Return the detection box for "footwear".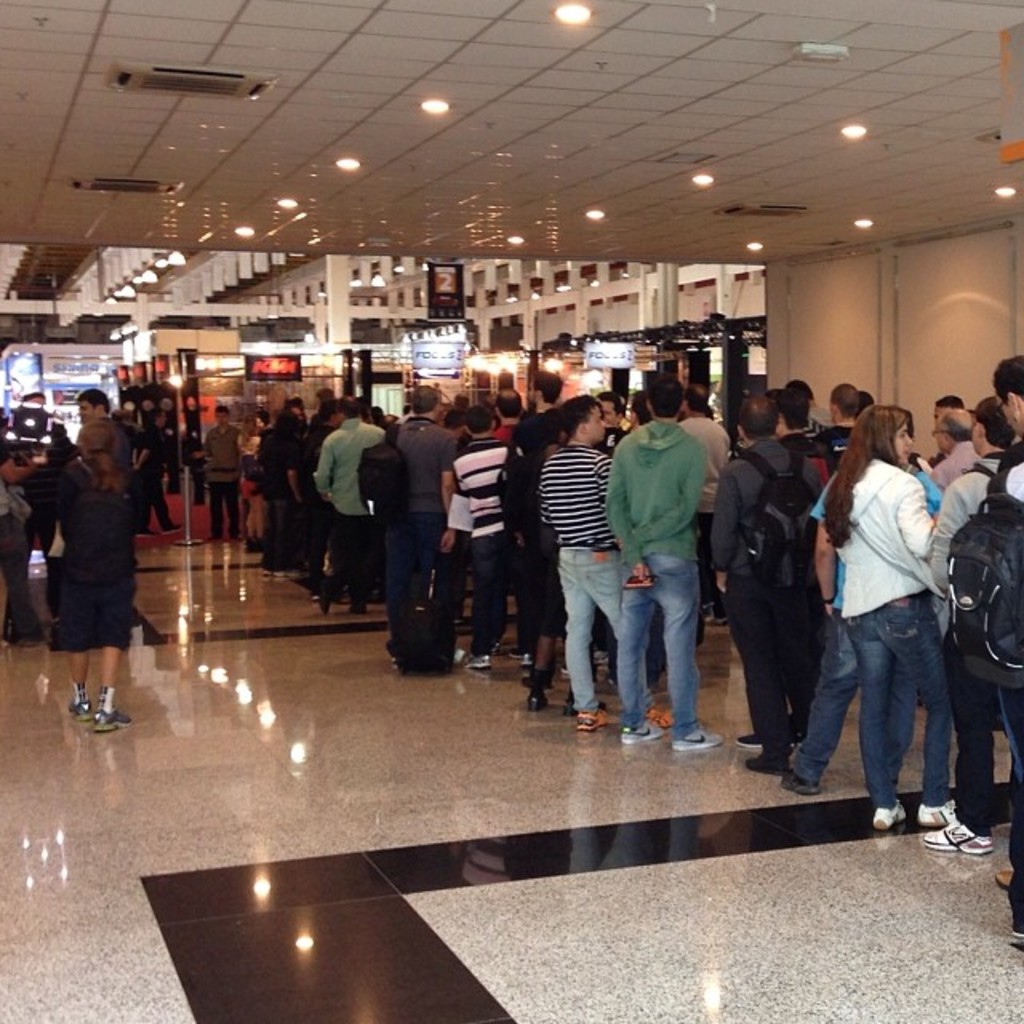
Rect(872, 798, 906, 829).
